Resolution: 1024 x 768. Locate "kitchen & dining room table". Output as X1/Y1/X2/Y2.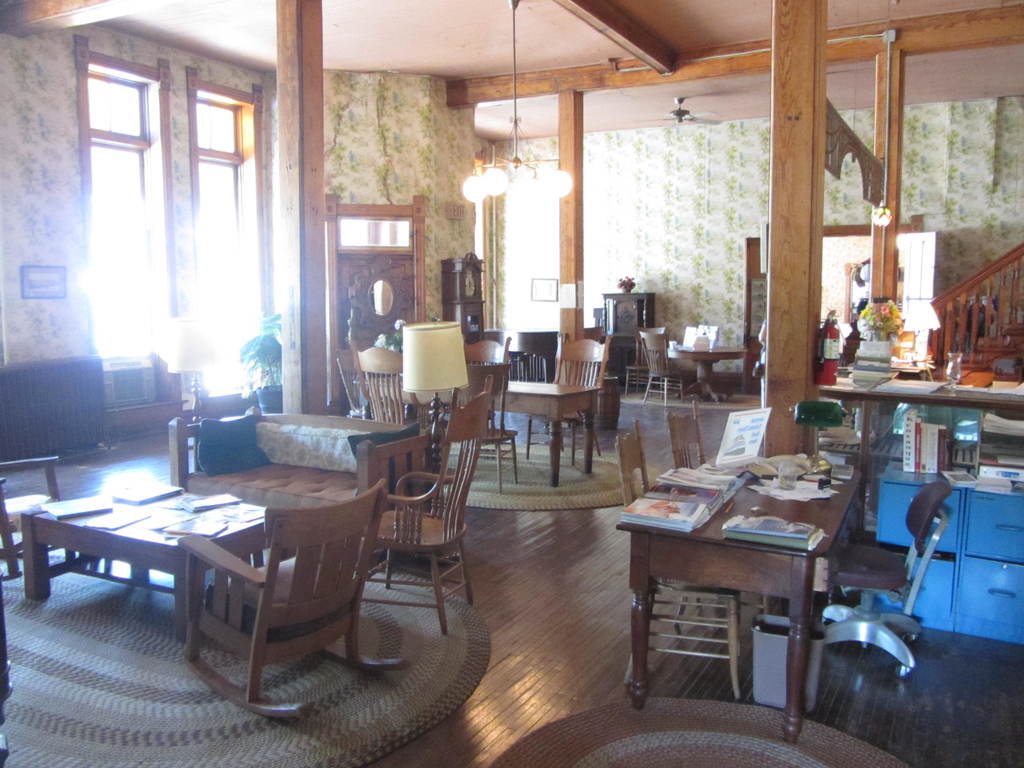
662/340/747/406.
